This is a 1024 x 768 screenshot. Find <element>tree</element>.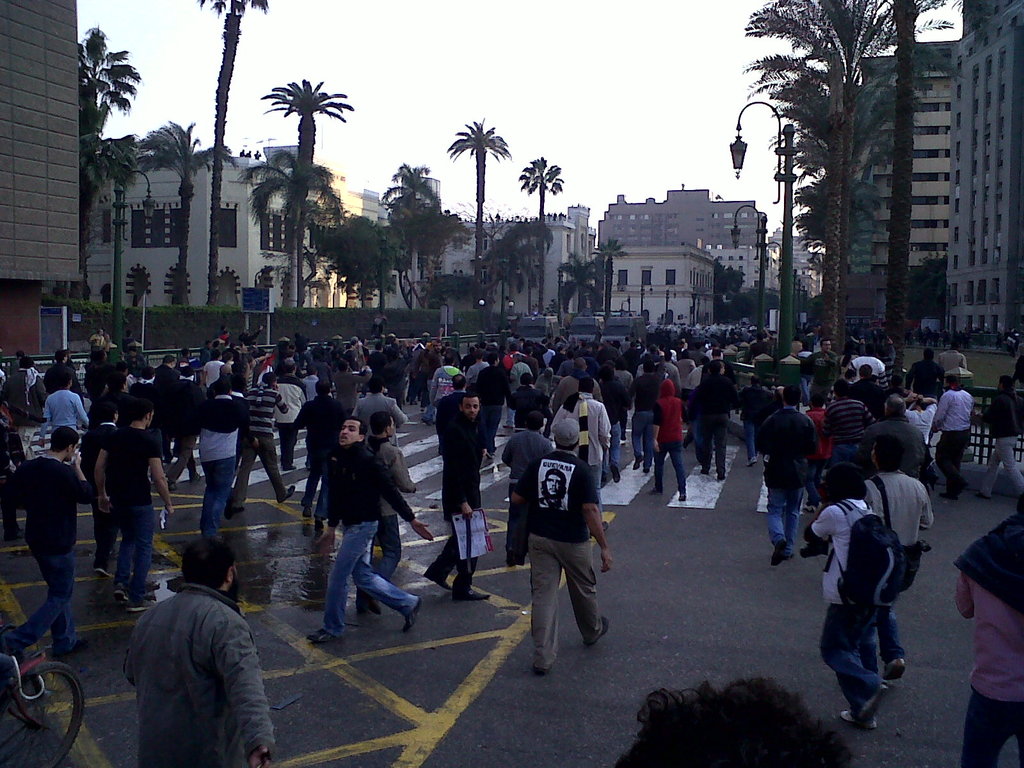
Bounding box: box(708, 255, 737, 328).
